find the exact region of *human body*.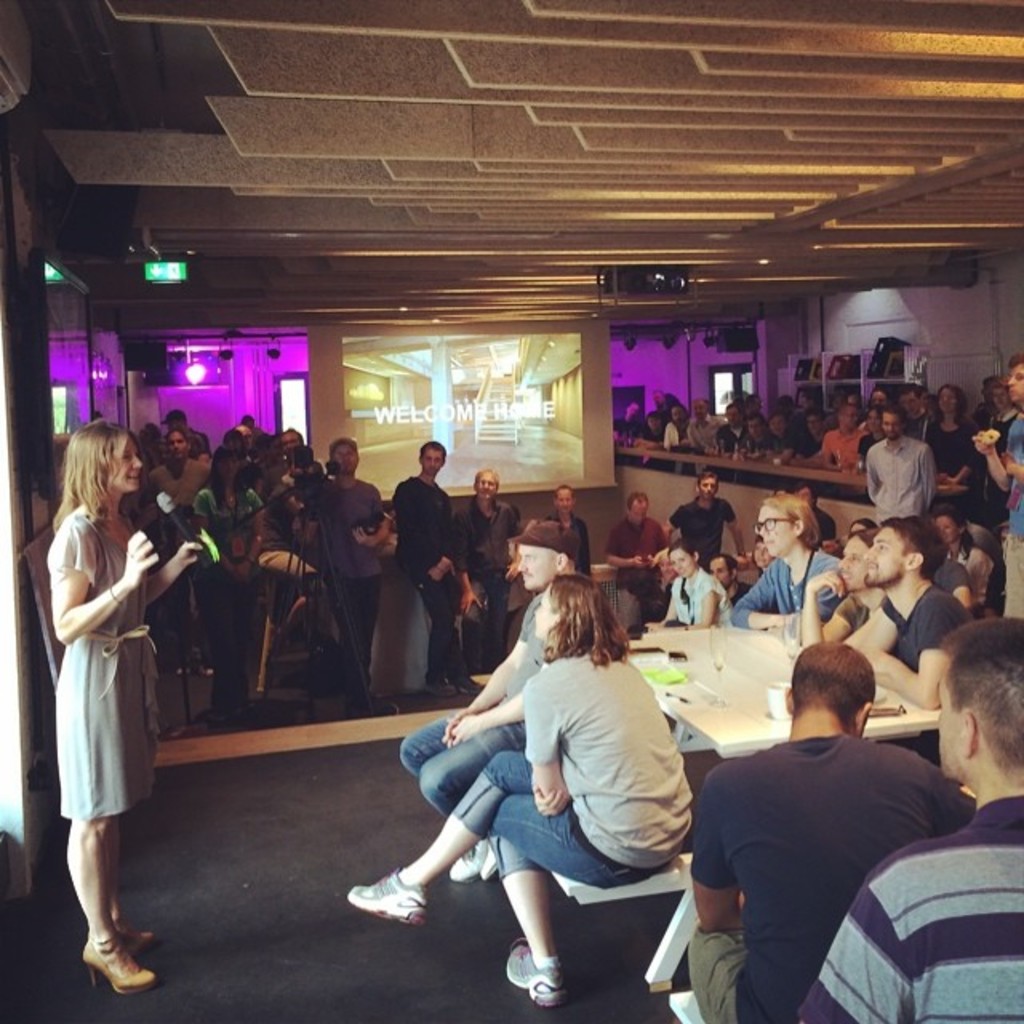
Exact region: 650, 541, 717, 629.
